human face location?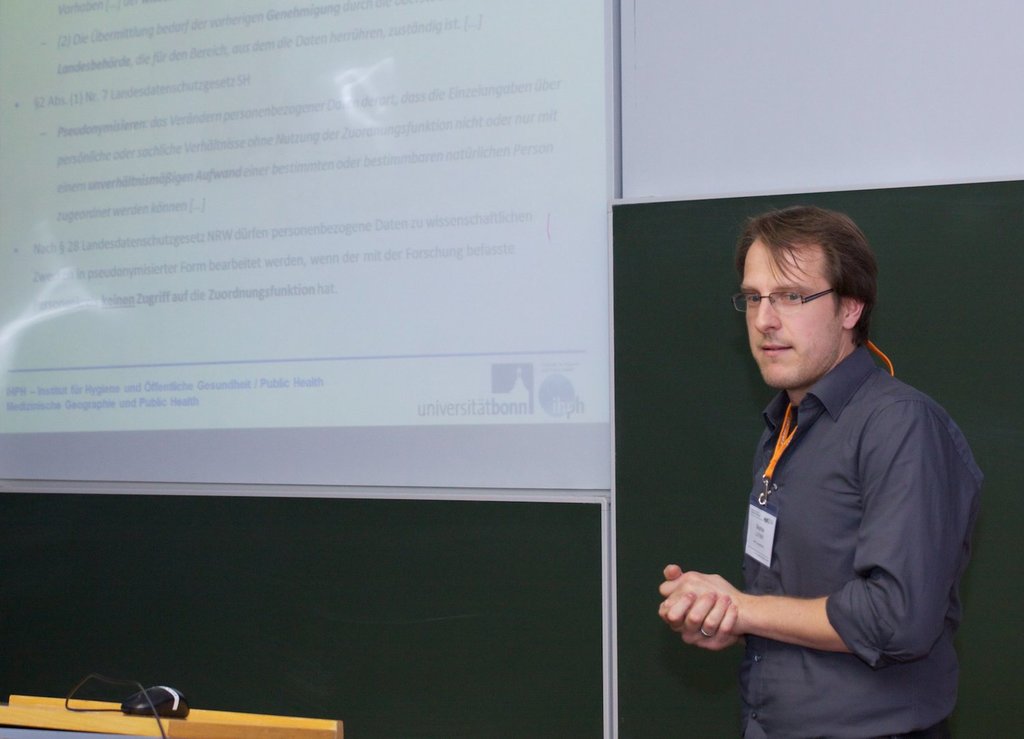
(743, 233, 845, 388)
